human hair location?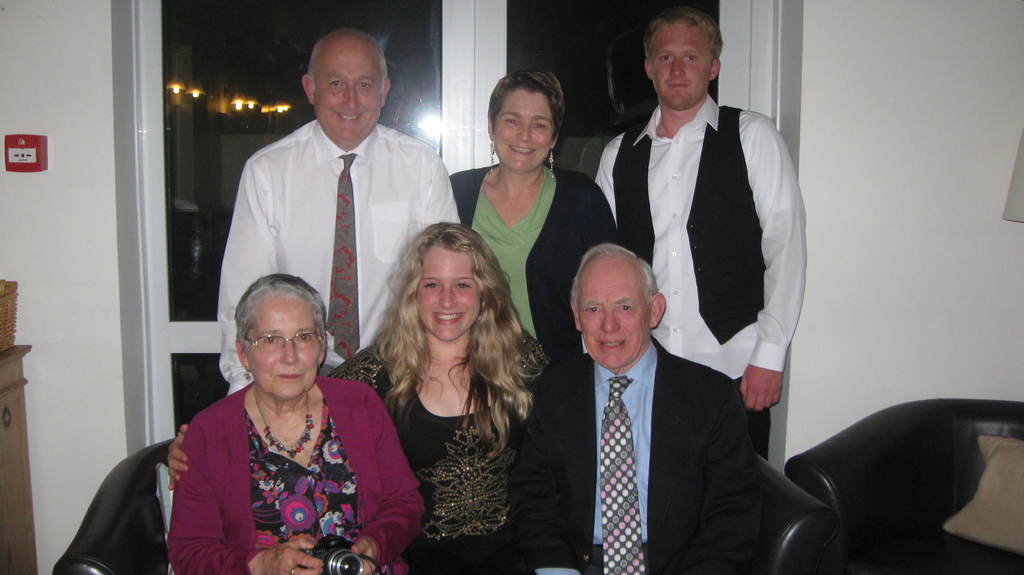
<box>309,28,388,99</box>
